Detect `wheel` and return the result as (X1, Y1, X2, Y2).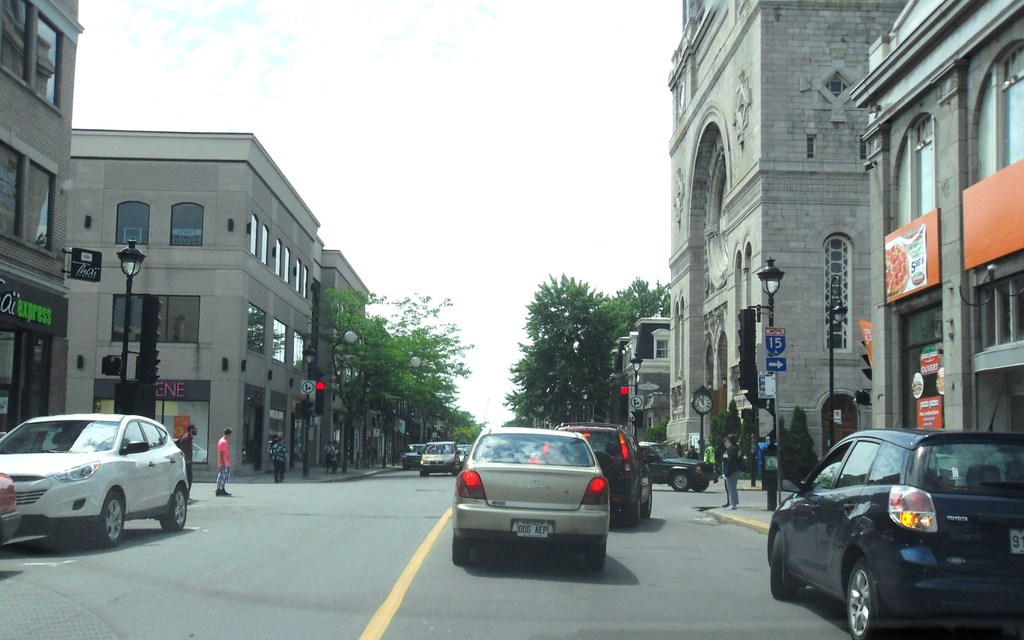
(158, 483, 189, 534).
